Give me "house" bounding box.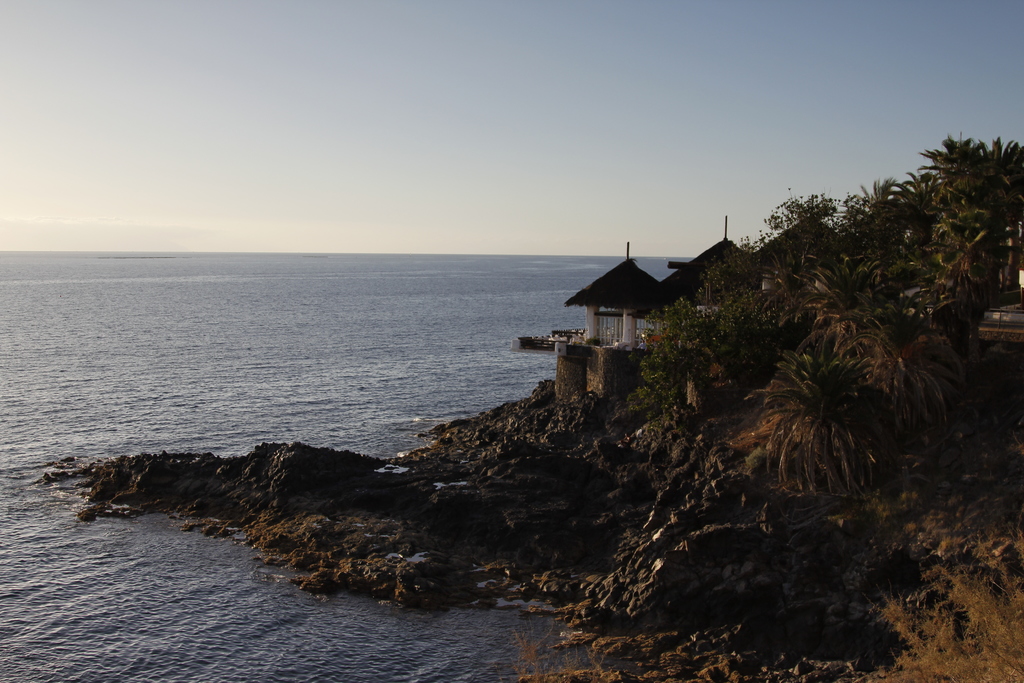
bbox=[666, 213, 767, 309].
